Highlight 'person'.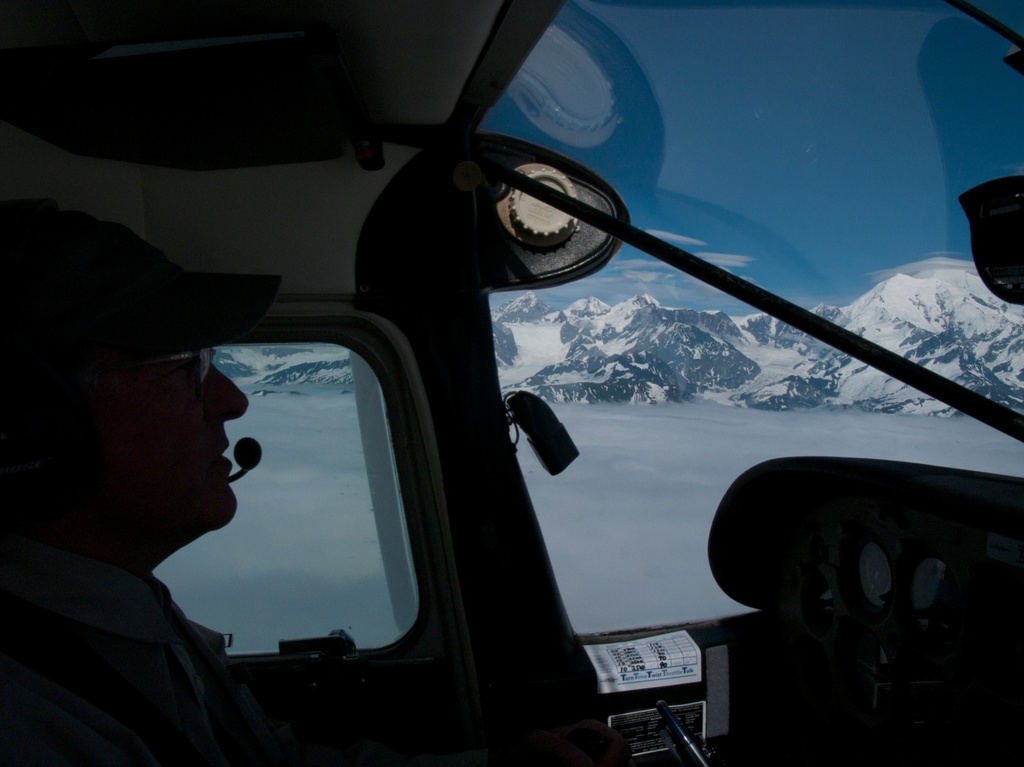
Highlighted region: 13, 211, 288, 766.
